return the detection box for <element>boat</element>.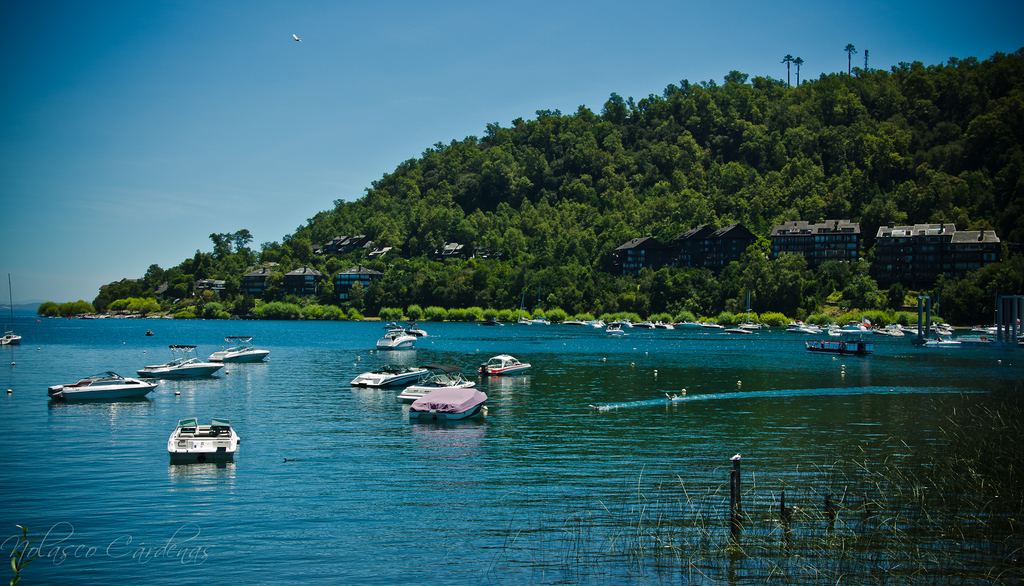
(604, 323, 623, 338).
